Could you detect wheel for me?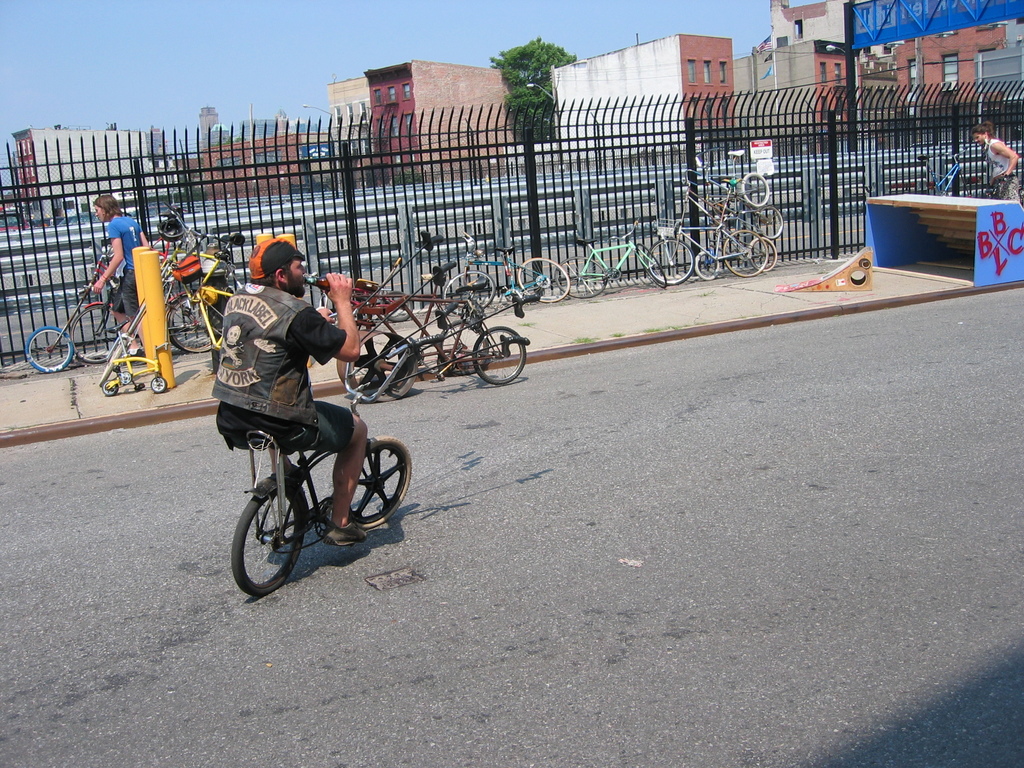
Detection result: l=516, t=255, r=570, b=303.
